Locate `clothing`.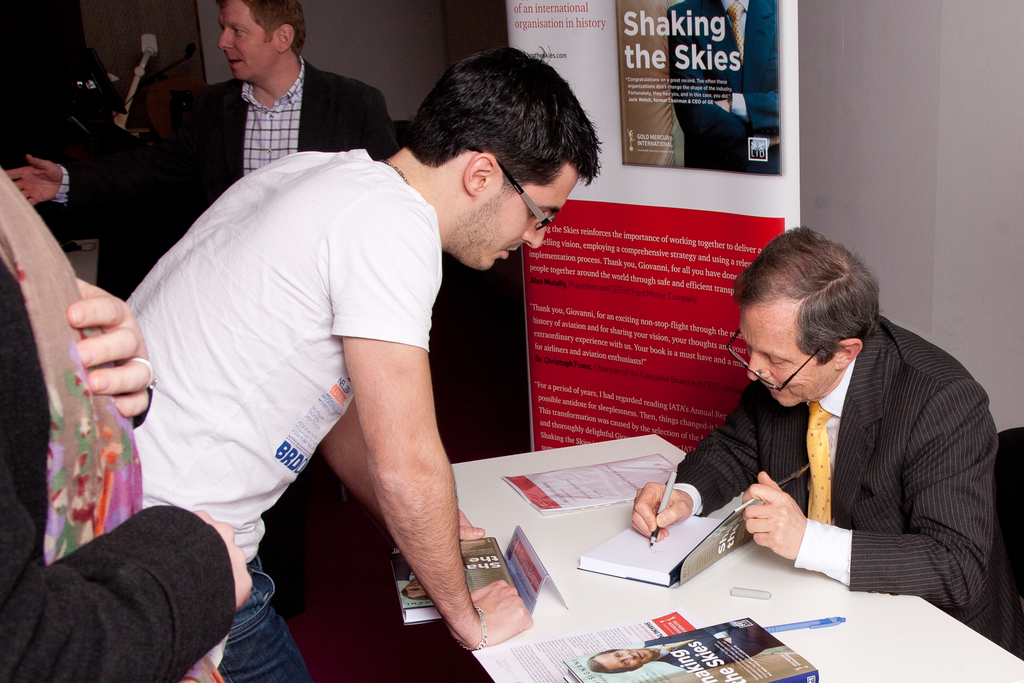
Bounding box: {"left": 0, "top": 164, "right": 237, "bottom": 682}.
